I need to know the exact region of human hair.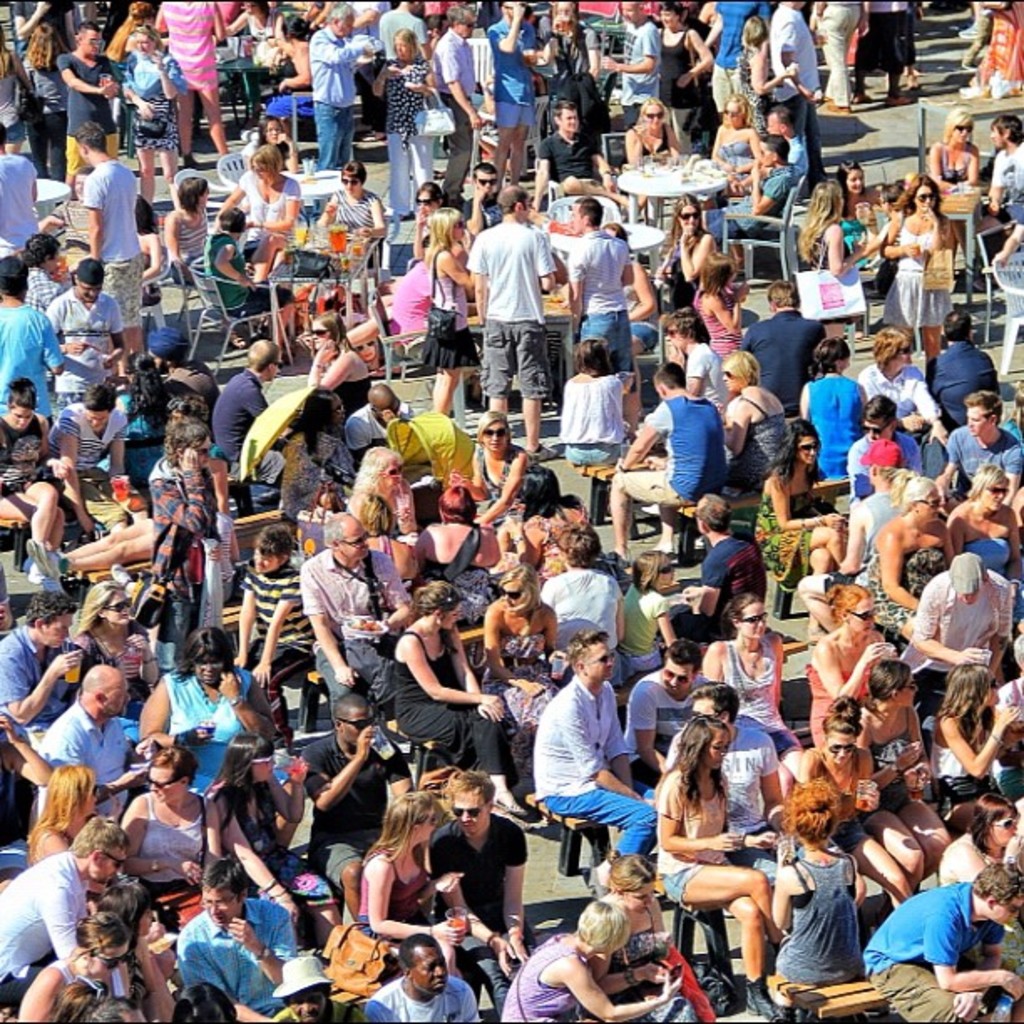
Region: [858,659,907,721].
